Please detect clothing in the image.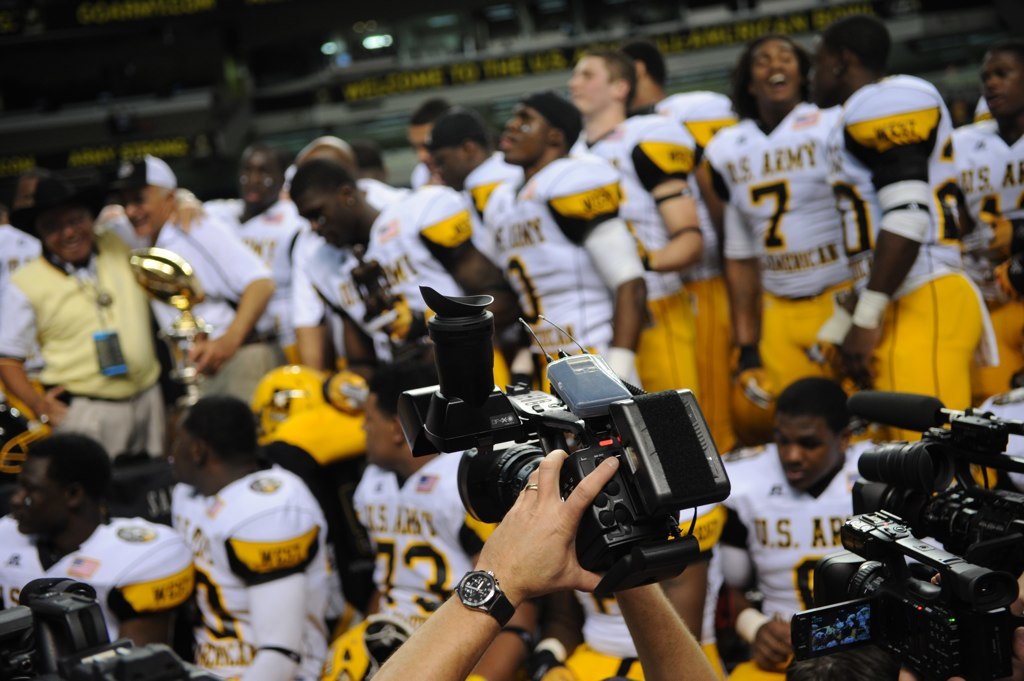
<region>0, 226, 164, 464</region>.
